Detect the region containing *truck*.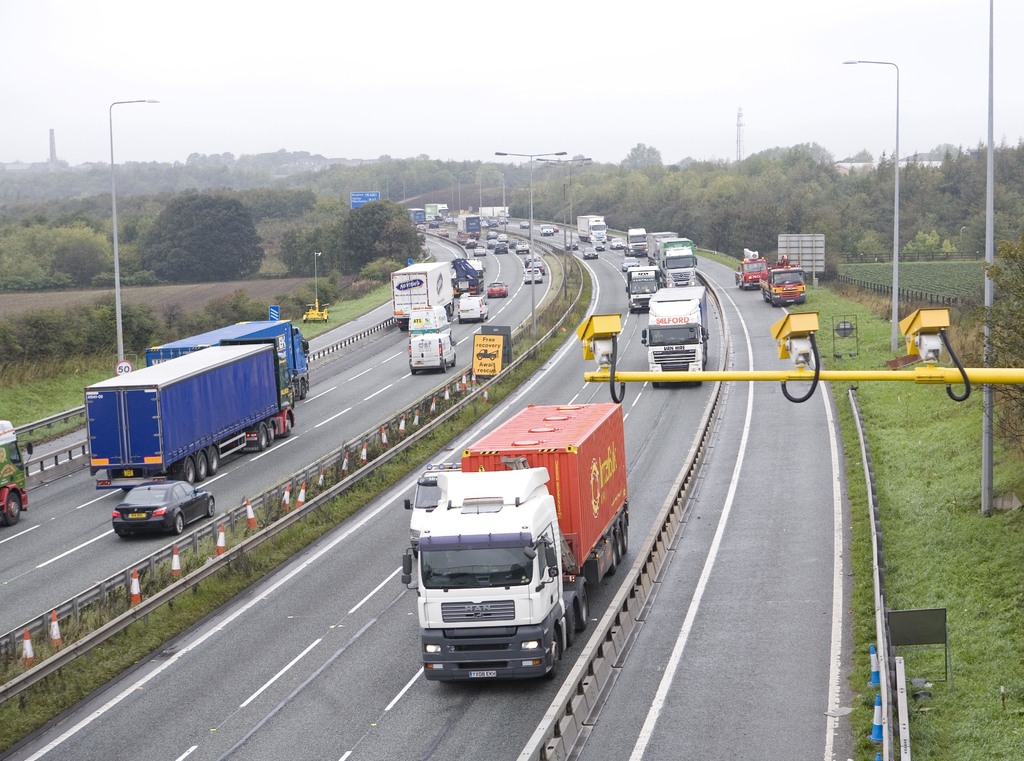
pyautogui.locateOnScreen(409, 207, 429, 225).
